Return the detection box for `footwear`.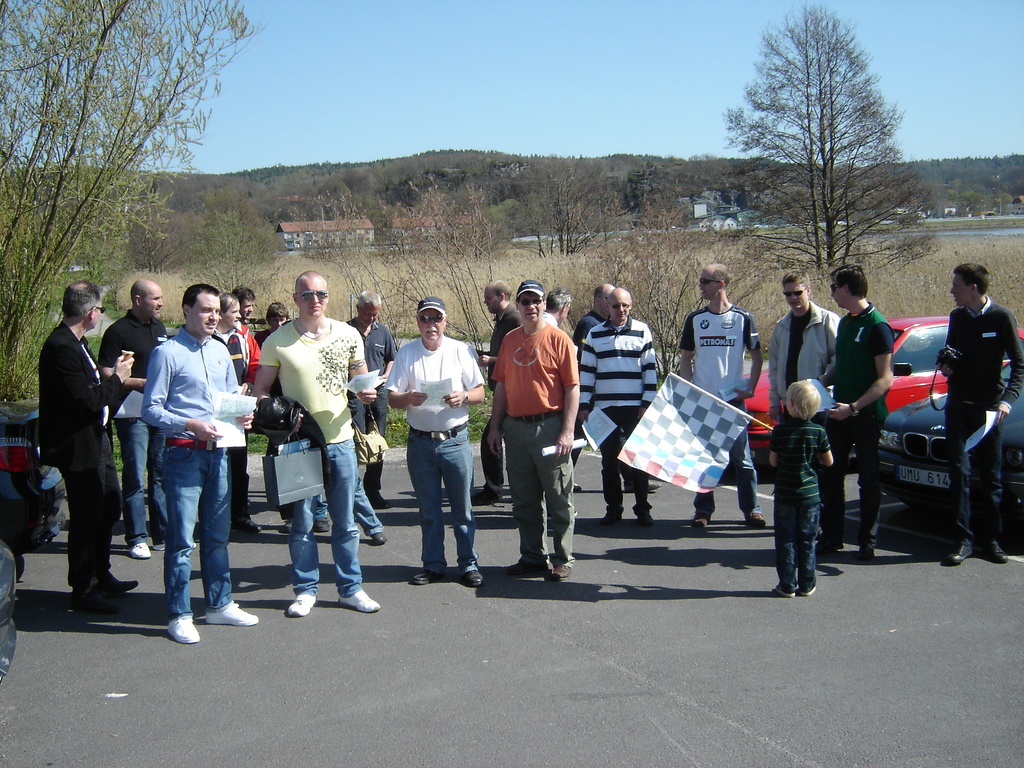
select_region(205, 603, 258, 624).
